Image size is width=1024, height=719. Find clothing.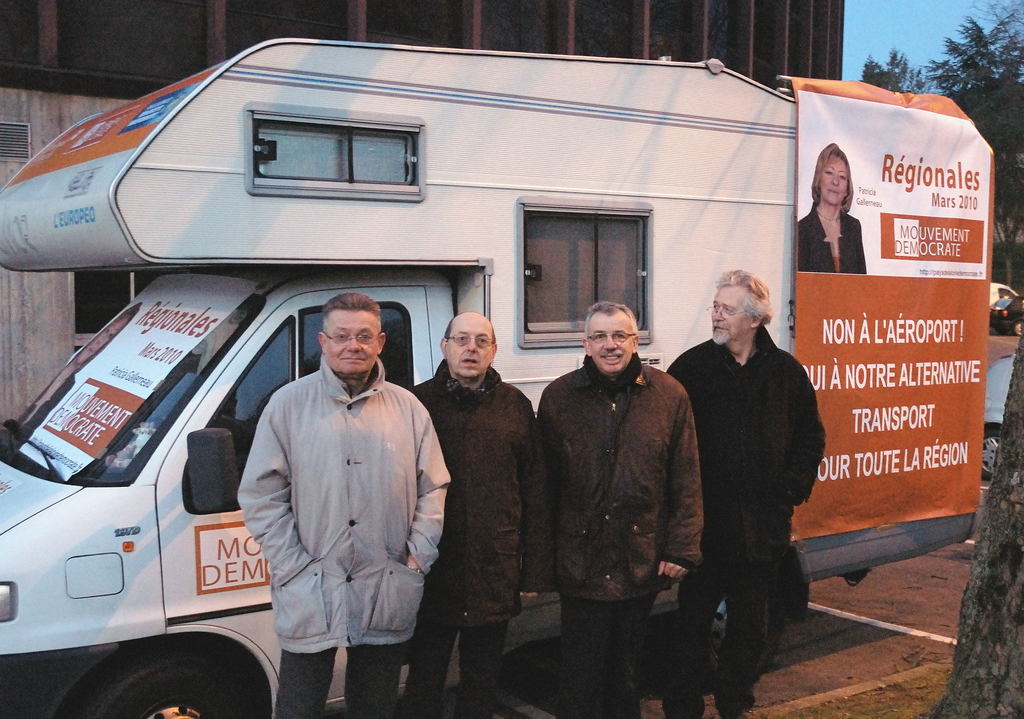
(x1=794, y1=199, x2=868, y2=276).
